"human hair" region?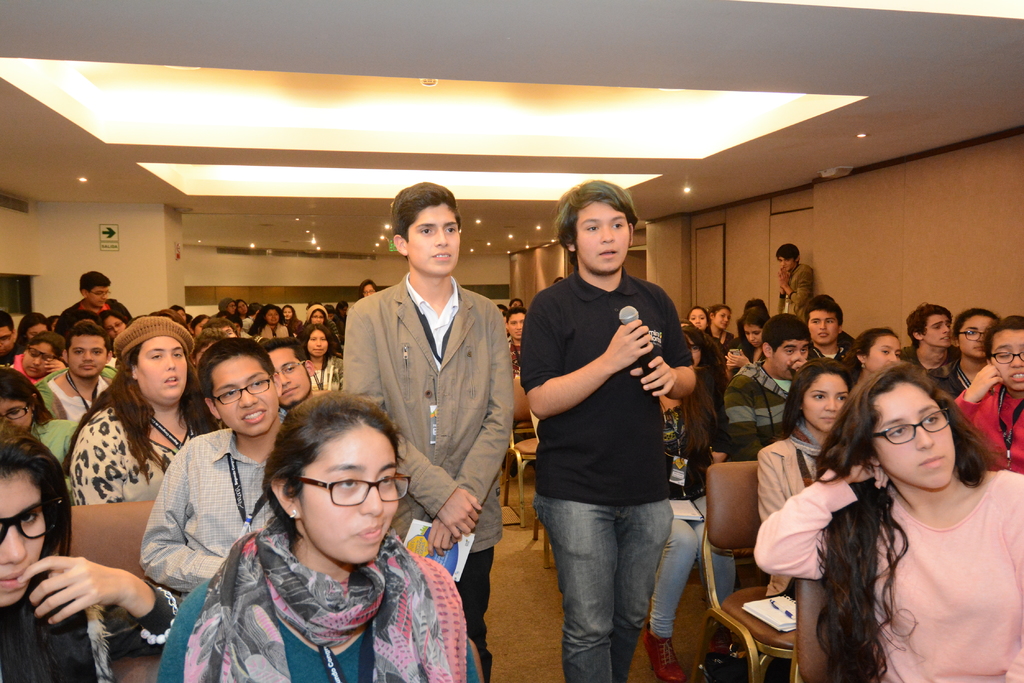
761, 311, 811, 357
